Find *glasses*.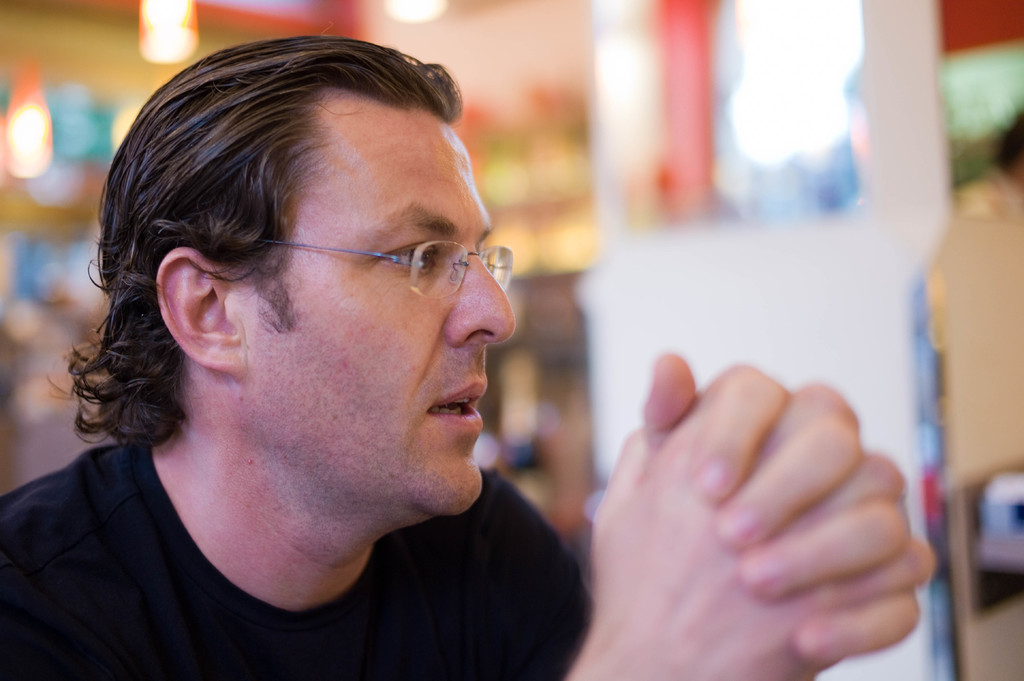
<box>276,220,506,292</box>.
